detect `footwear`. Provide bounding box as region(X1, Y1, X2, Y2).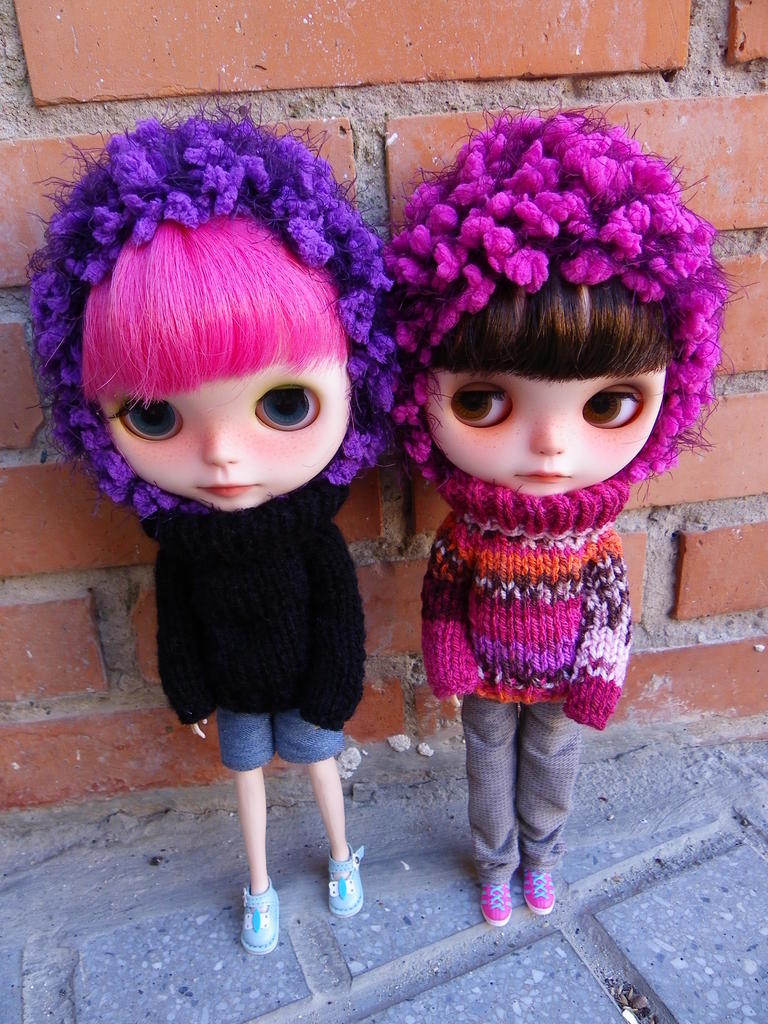
region(322, 847, 362, 917).
